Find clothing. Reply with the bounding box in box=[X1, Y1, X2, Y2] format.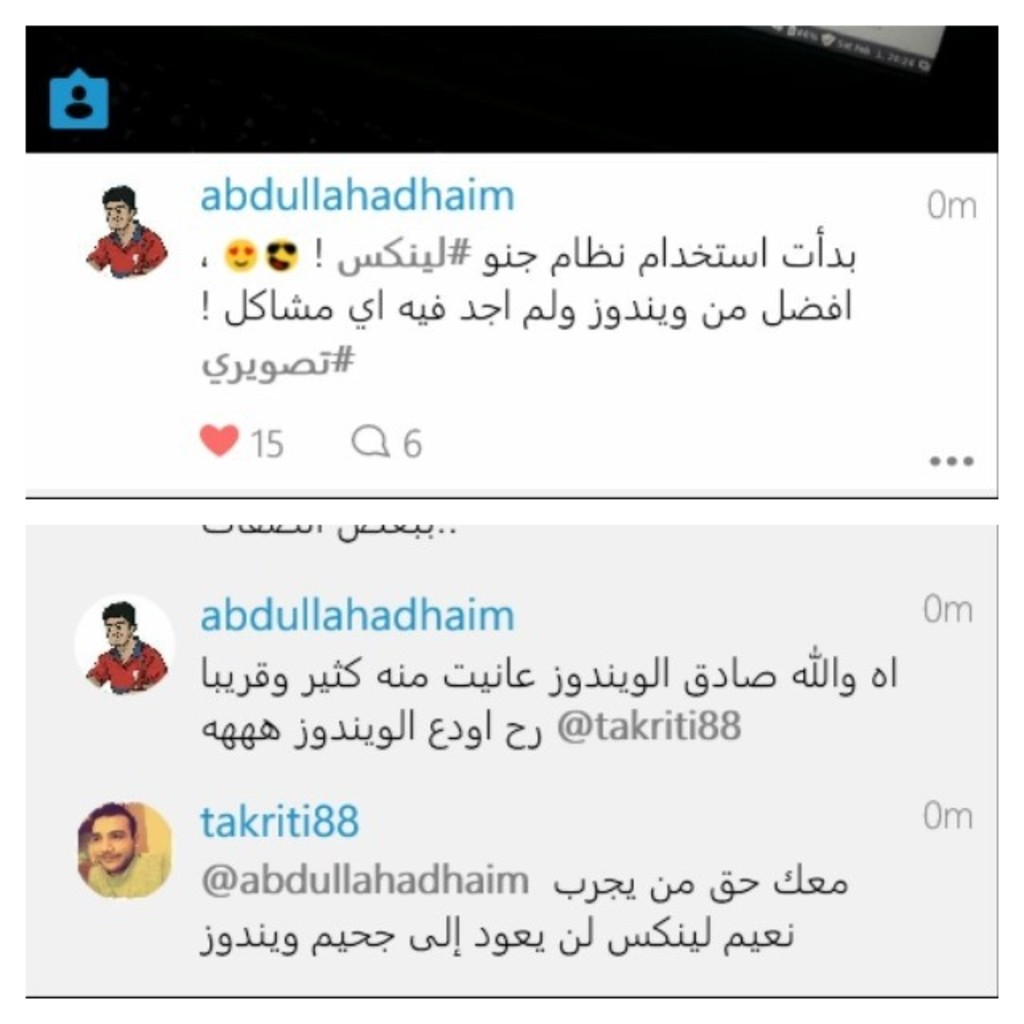
box=[91, 854, 170, 898].
